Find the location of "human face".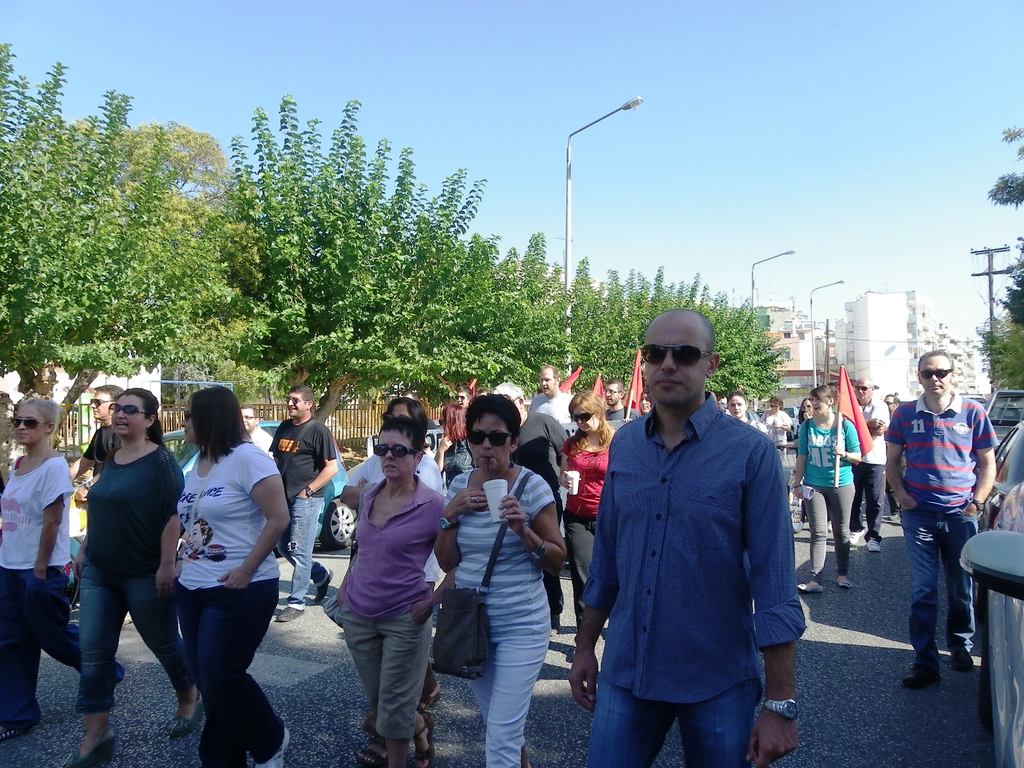
Location: 540 369 556 397.
